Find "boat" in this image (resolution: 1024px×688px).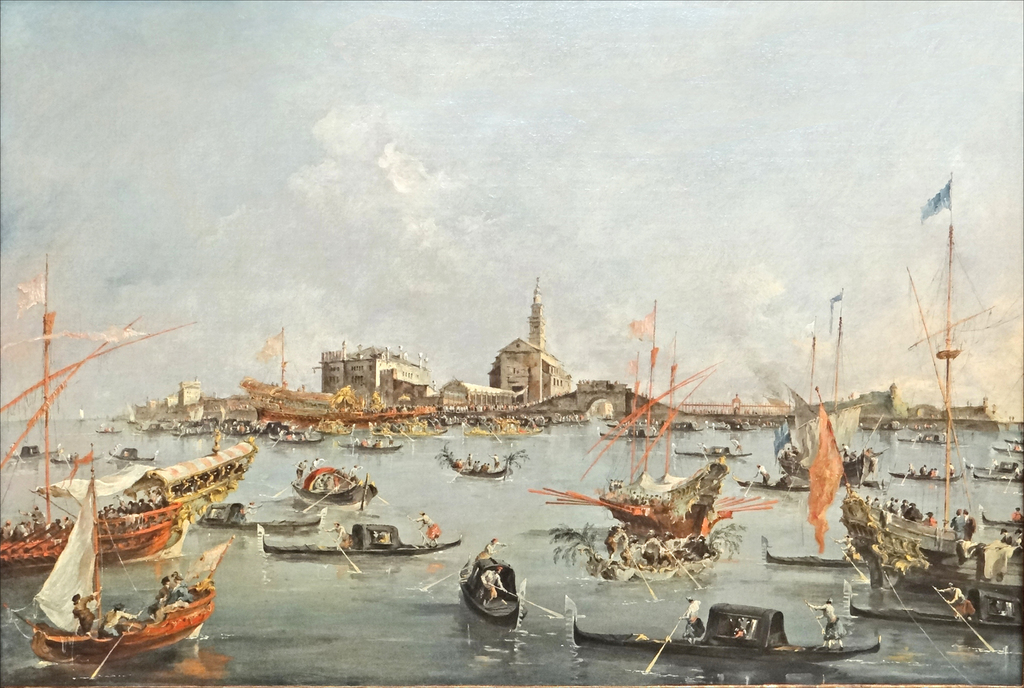
(524,304,777,543).
